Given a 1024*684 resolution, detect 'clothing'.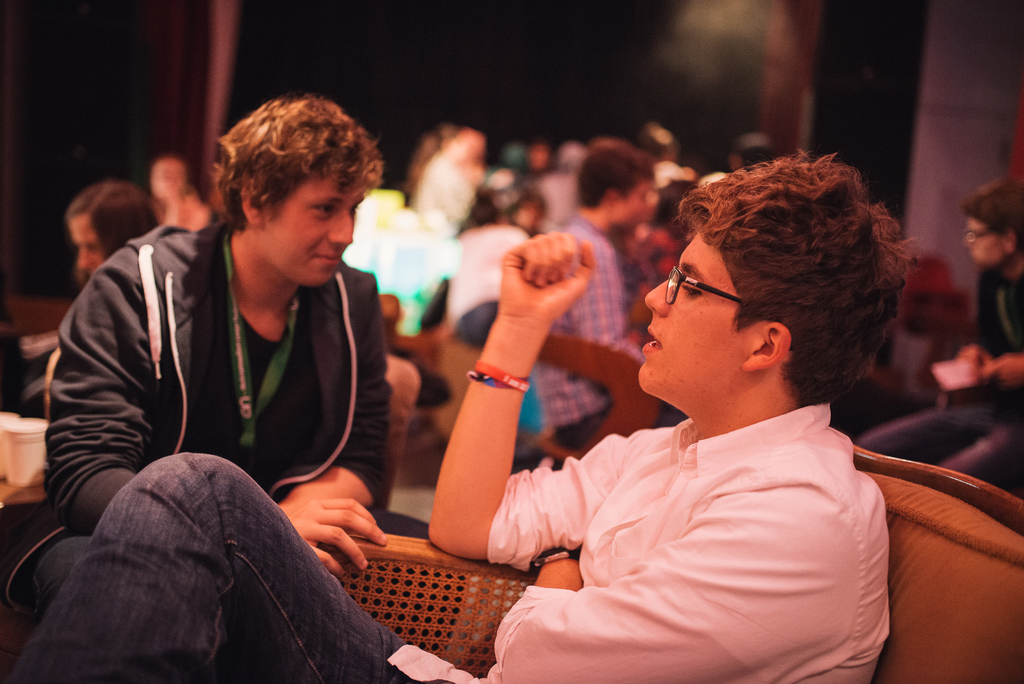
box=[2, 393, 891, 683].
